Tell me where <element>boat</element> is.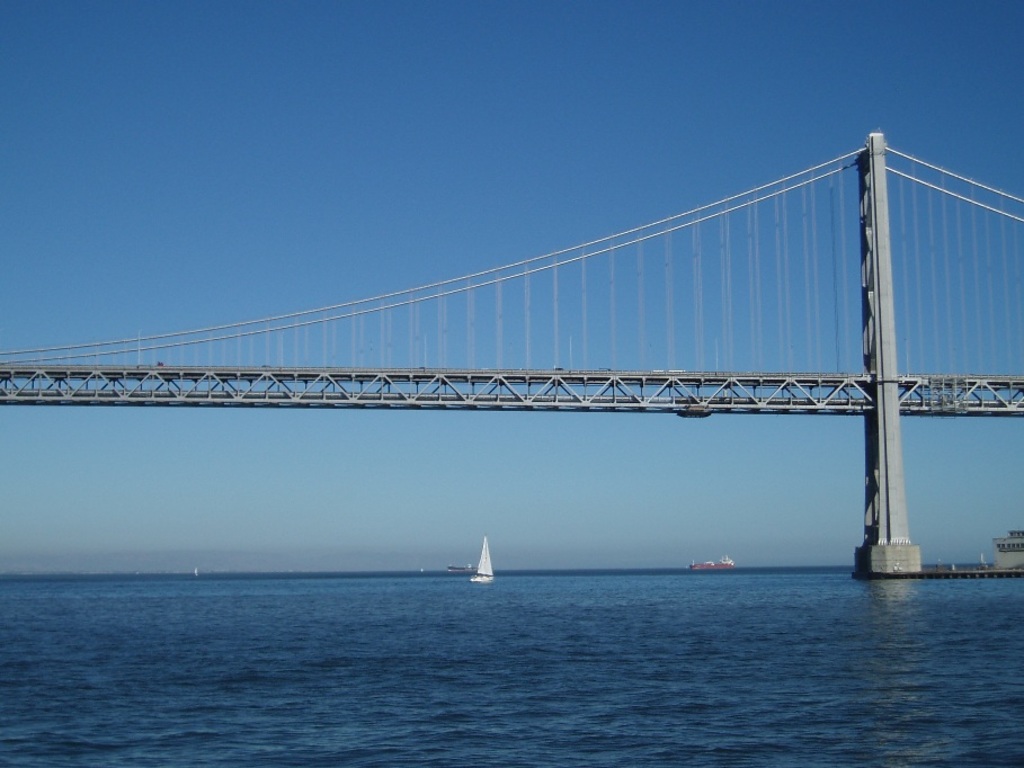
<element>boat</element> is at left=472, top=536, right=495, bottom=580.
